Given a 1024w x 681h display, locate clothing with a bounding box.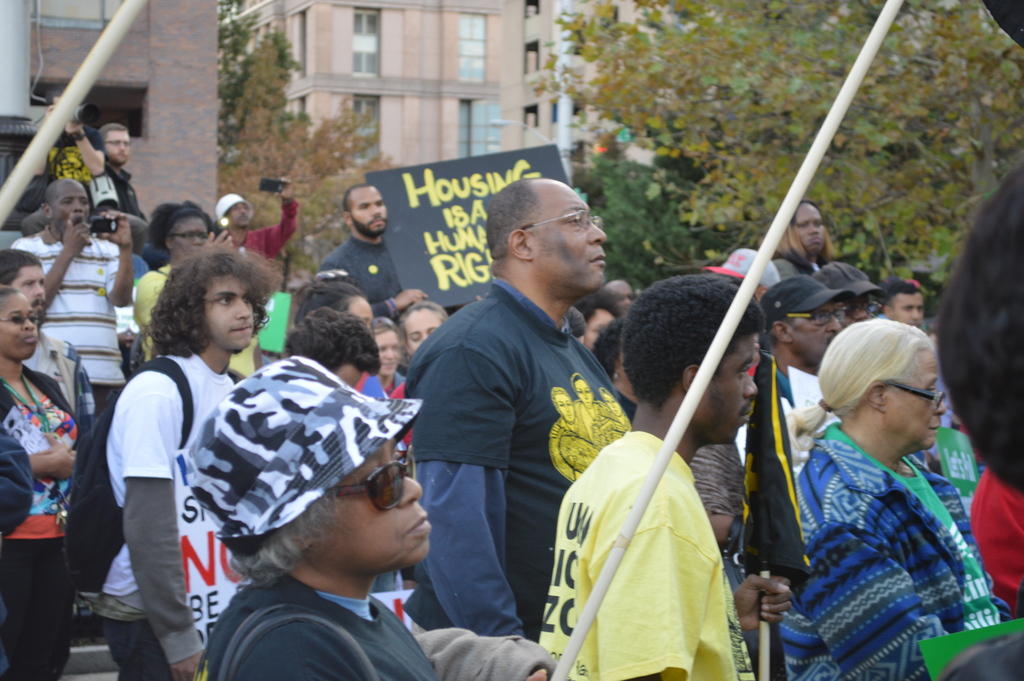
Located: {"x1": 27, "y1": 327, "x2": 109, "y2": 427}.
